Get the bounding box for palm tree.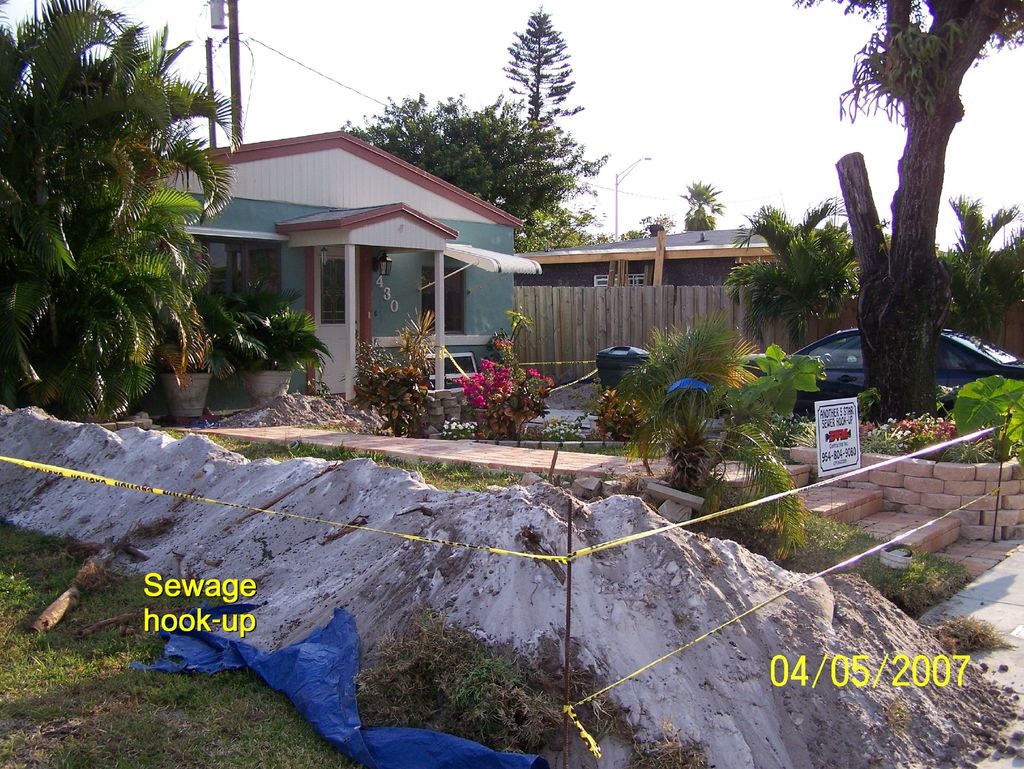
region(739, 203, 854, 342).
